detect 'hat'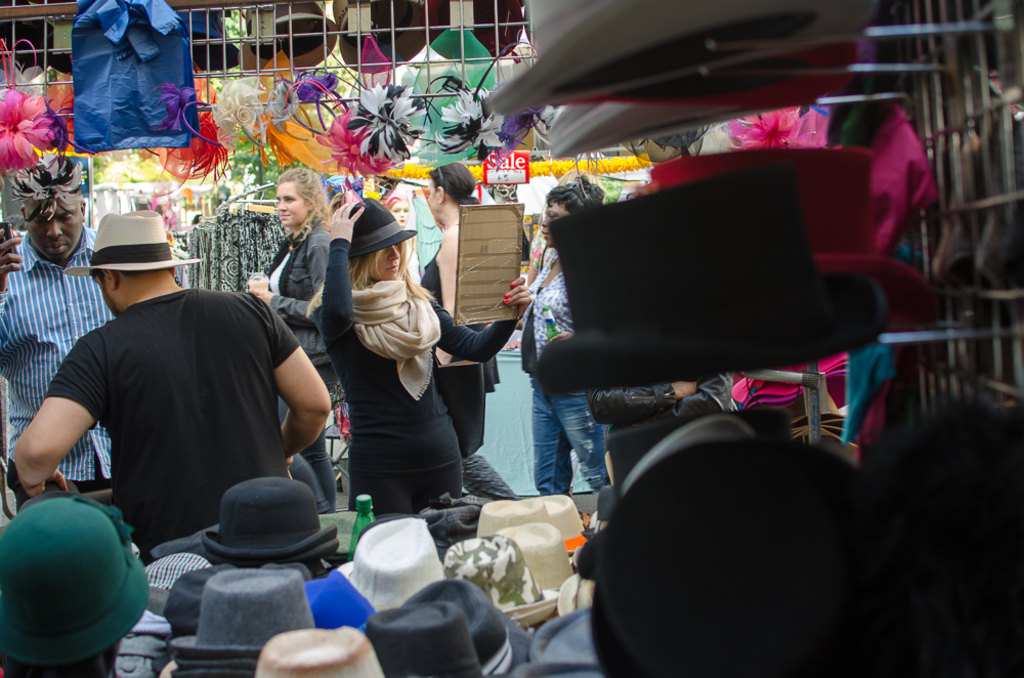
{"left": 534, "top": 166, "right": 890, "bottom": 396}
